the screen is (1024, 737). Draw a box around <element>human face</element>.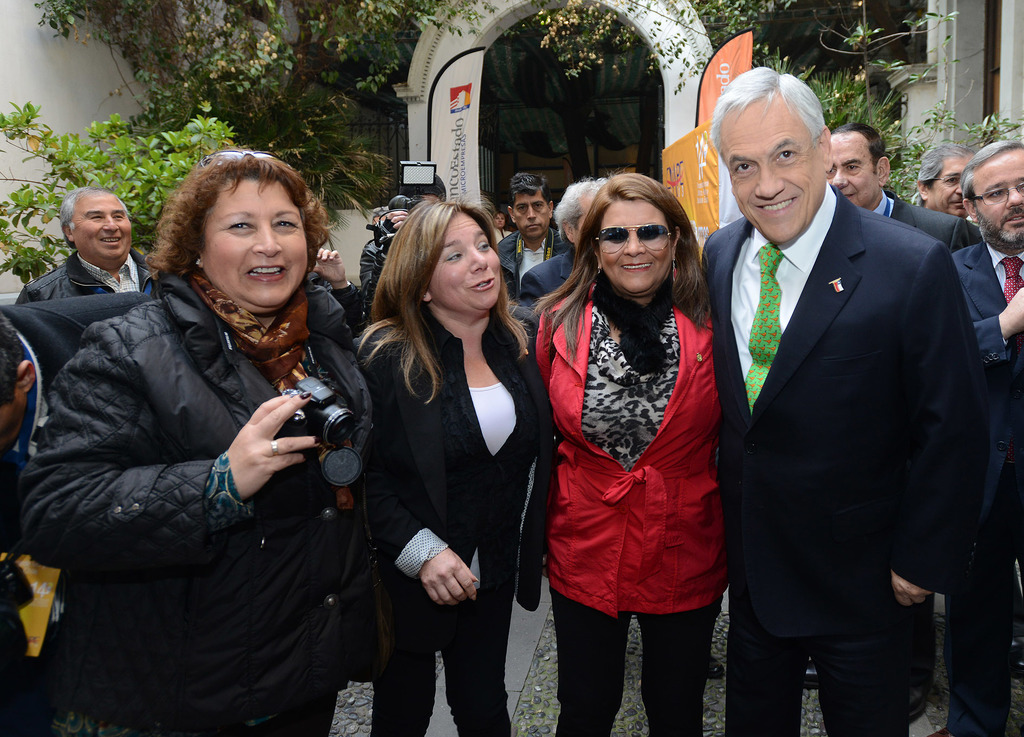
[left=201, top=179, right=307, bottom=303].
